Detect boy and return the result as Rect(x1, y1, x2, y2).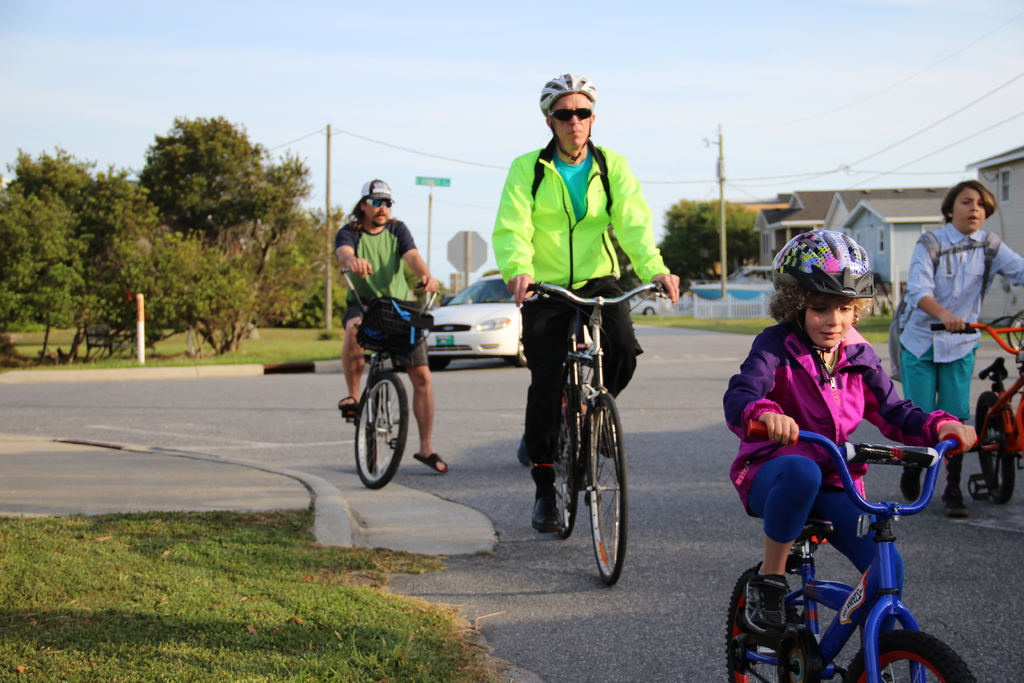
Rect(899, 183, 1023, 513).
